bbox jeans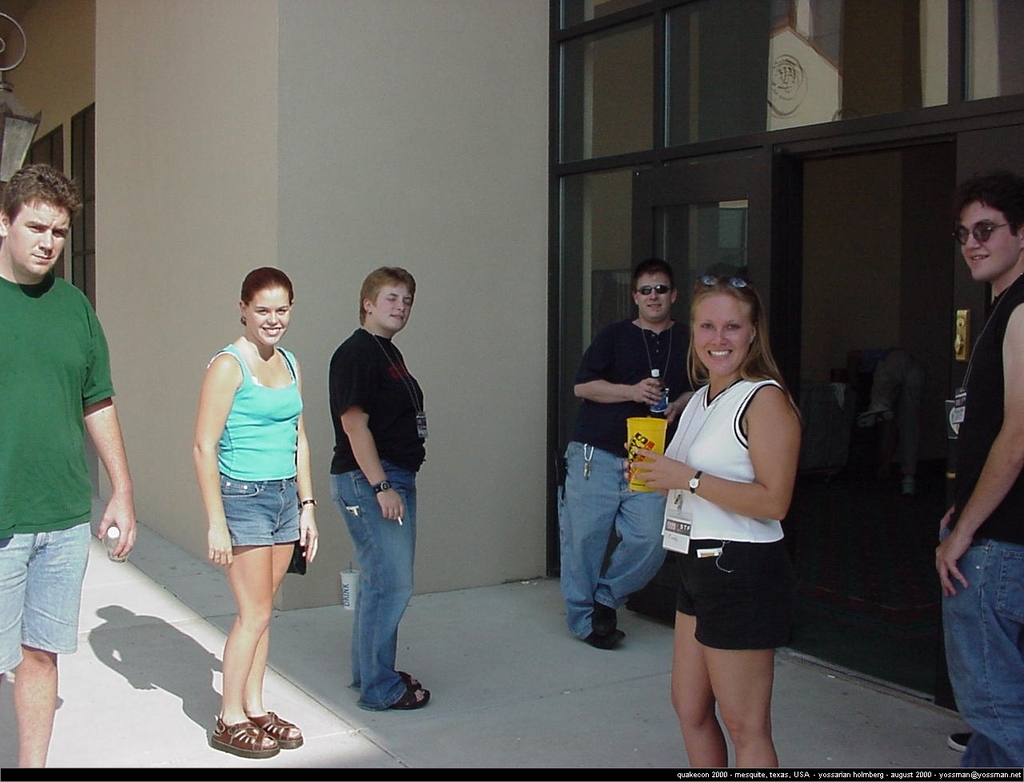
locate(947, 526, 1023, 772)
